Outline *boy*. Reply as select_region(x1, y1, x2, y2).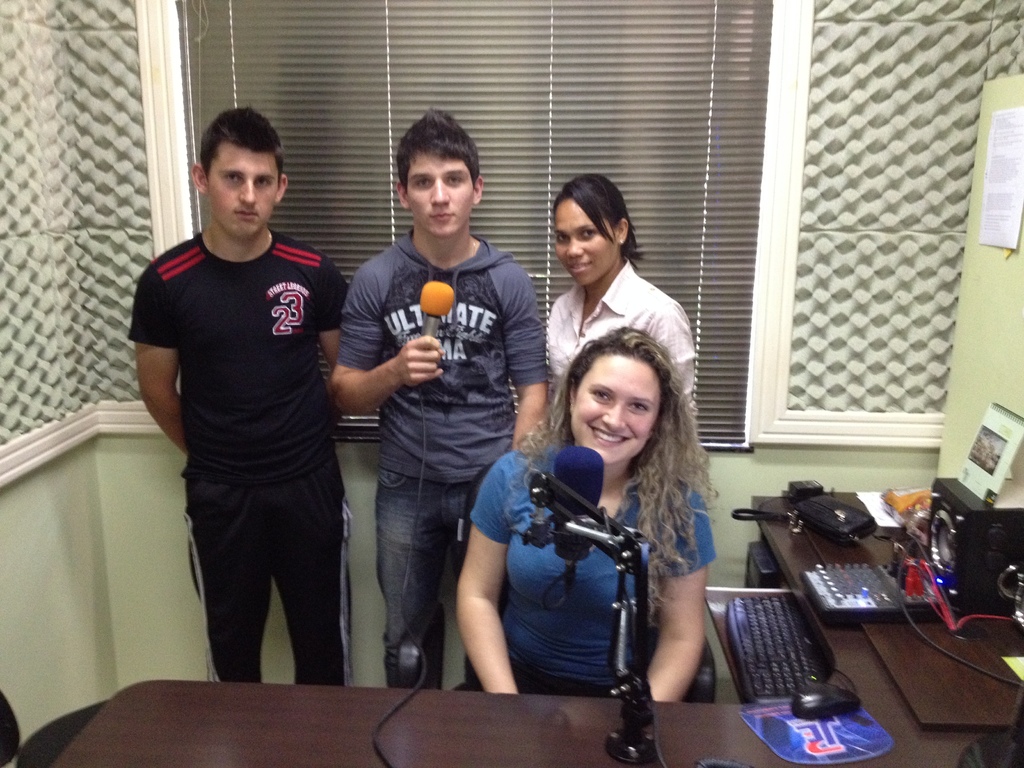
select_region(327, 104, 541, 691).
